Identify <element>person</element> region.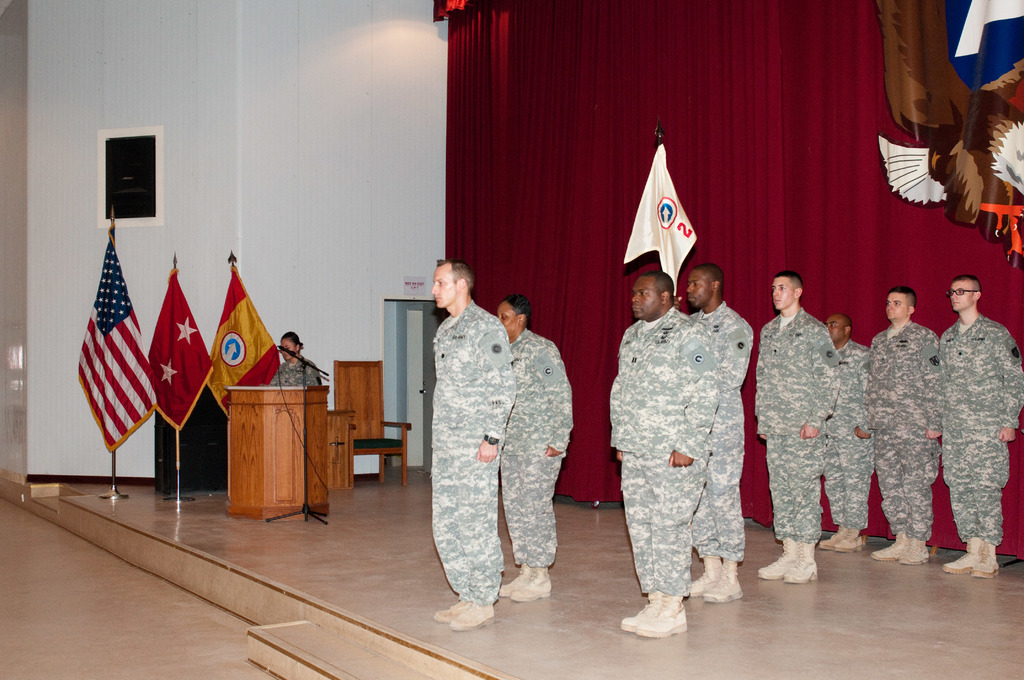
Region: (left=491, top=295, right=564, bottom=599).
